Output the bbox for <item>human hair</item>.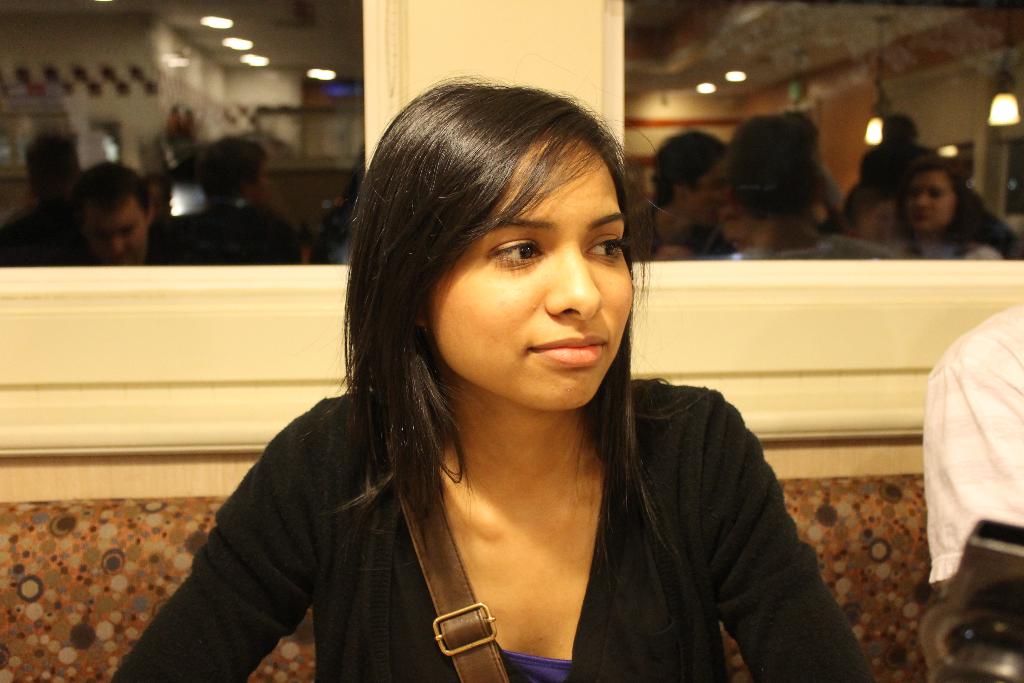
l=200, t=135, r=269, b=201.
